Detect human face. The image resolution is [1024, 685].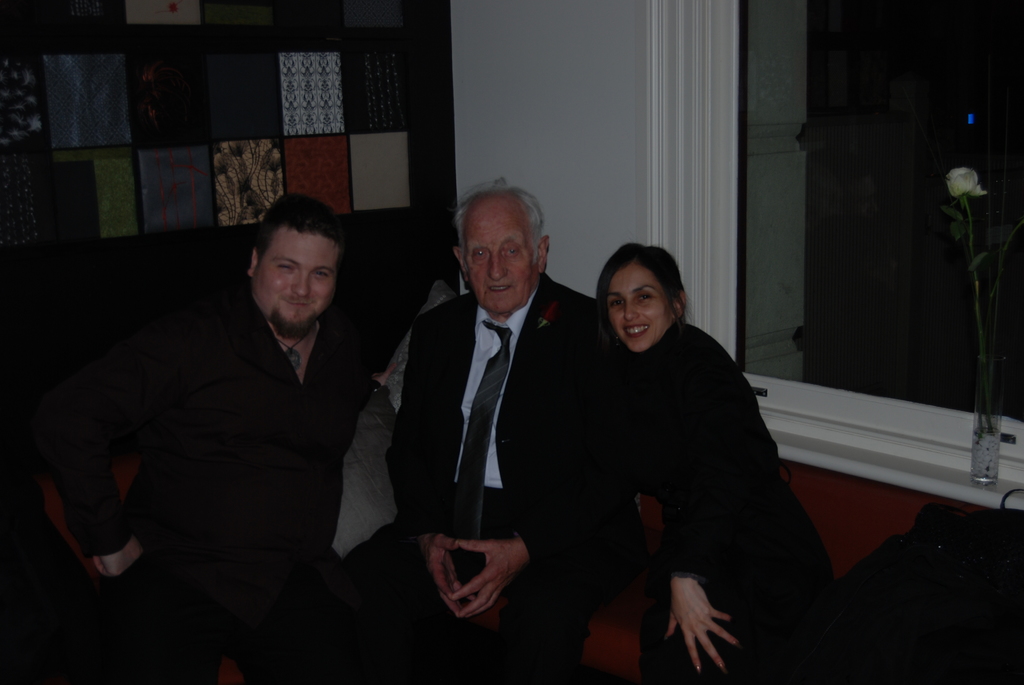
<box>606,262,665,347</box>.
